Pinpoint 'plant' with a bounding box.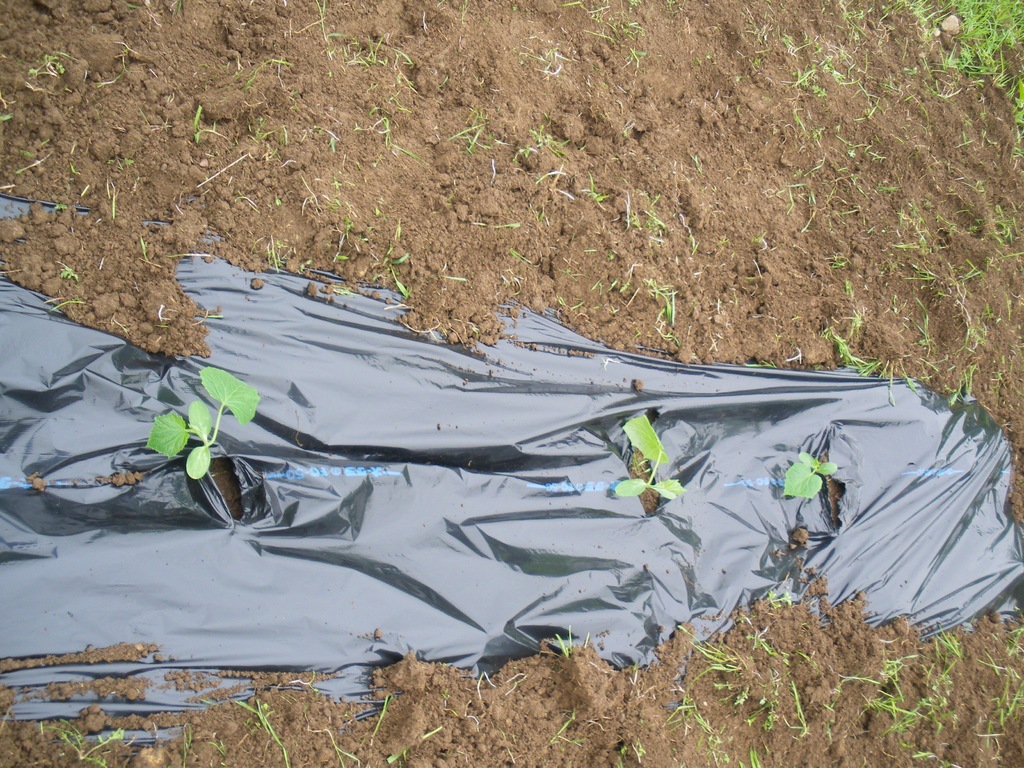
detection(769, 172, 833, 212).
